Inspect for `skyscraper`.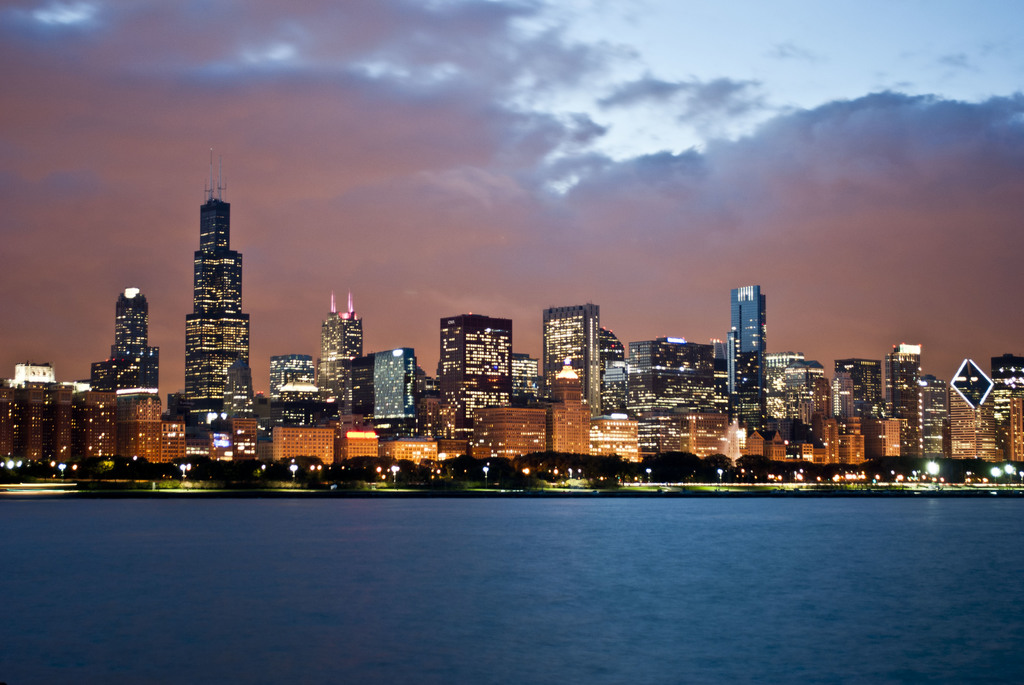
Inspection: 648 276 793 476.
